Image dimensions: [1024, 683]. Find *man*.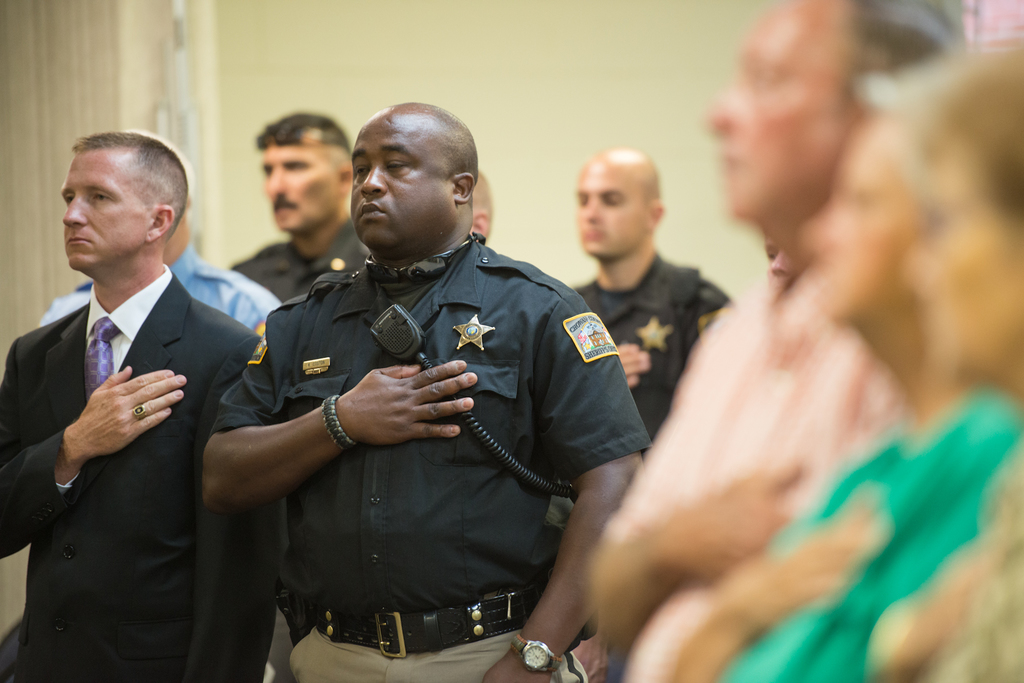
(x1=570, y1=148, x2=739, y2=444).
